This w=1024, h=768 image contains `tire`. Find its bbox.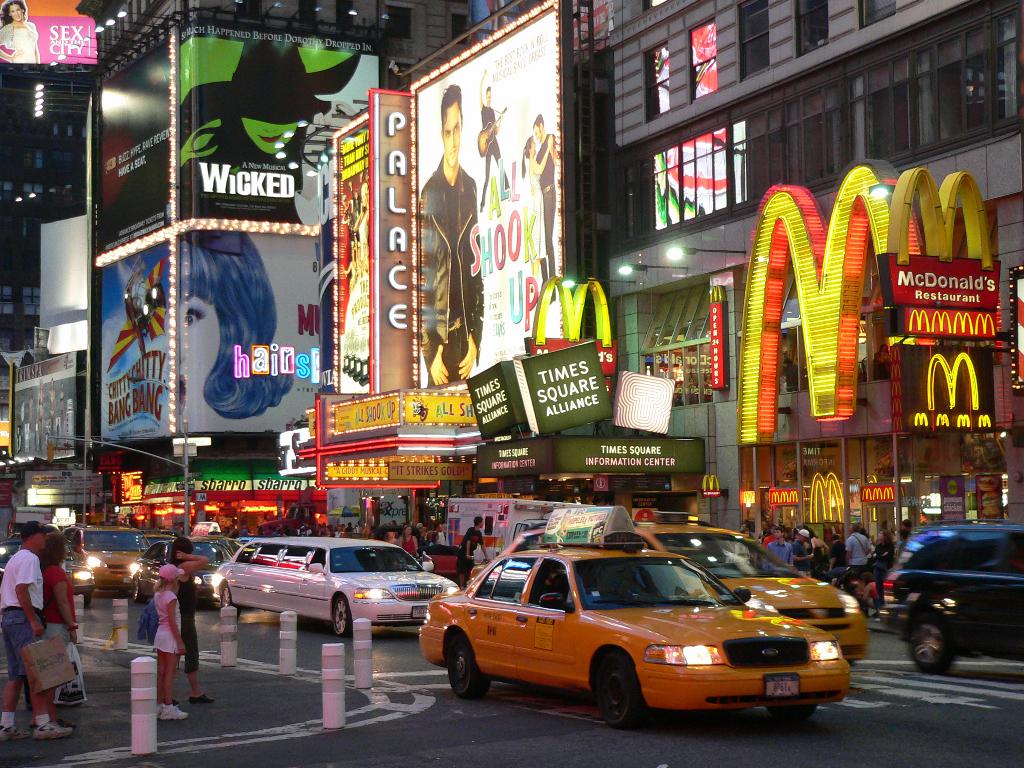
{"left": 595, "top": 644, "right": 641, "bottom": 725}.
